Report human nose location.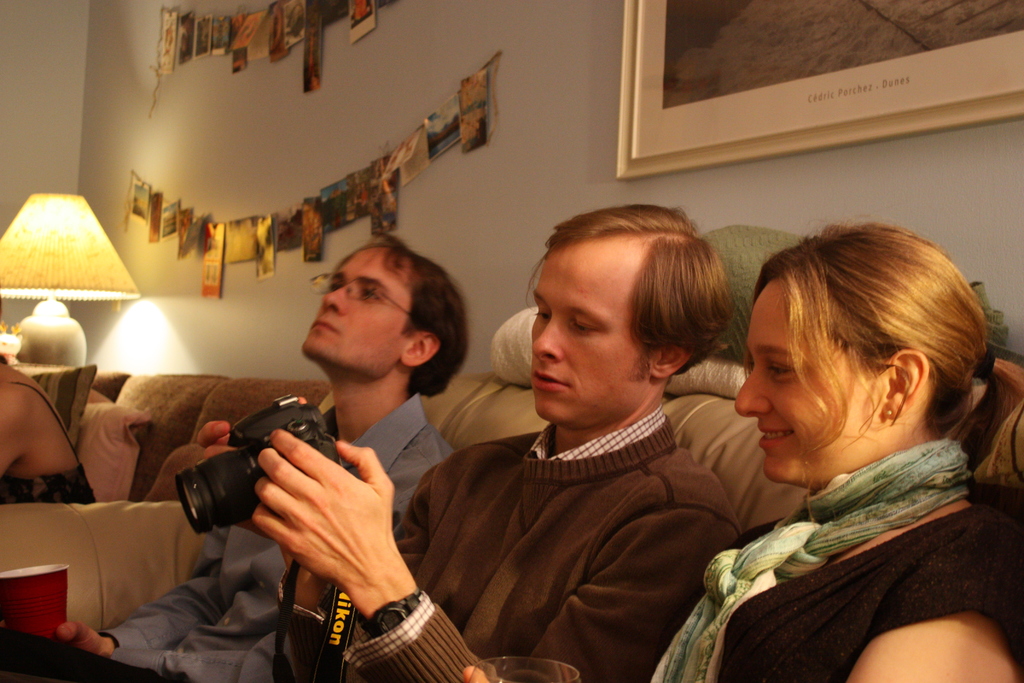
Report: 321, 282, 346, 320.
